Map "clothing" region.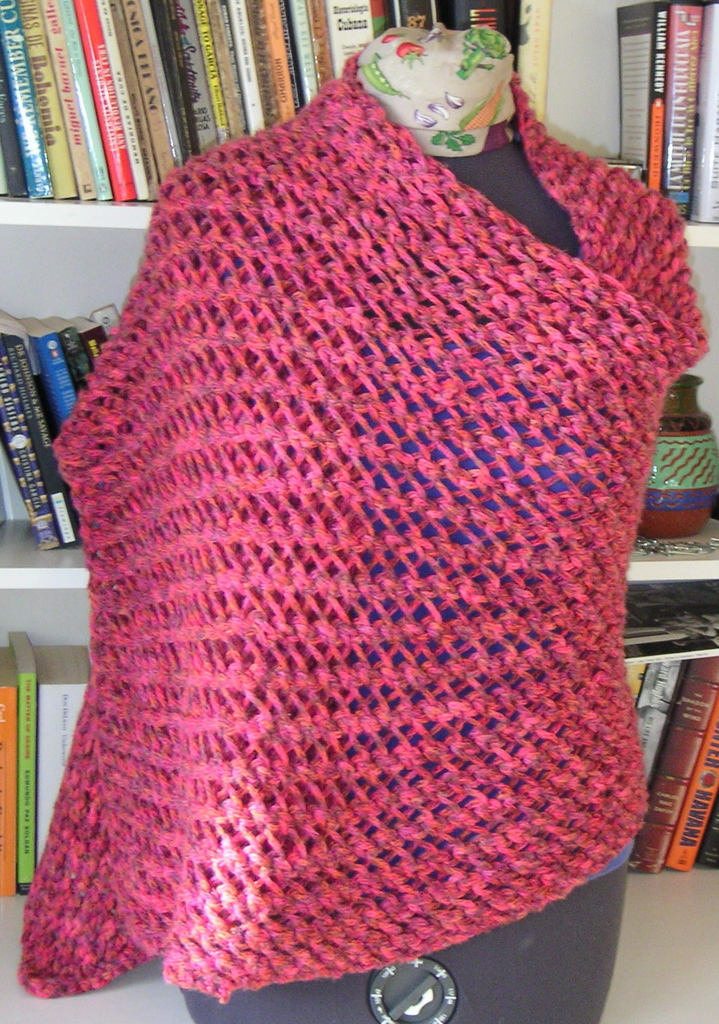
Mapped to bbox=(24, 0, 718, 1023).
